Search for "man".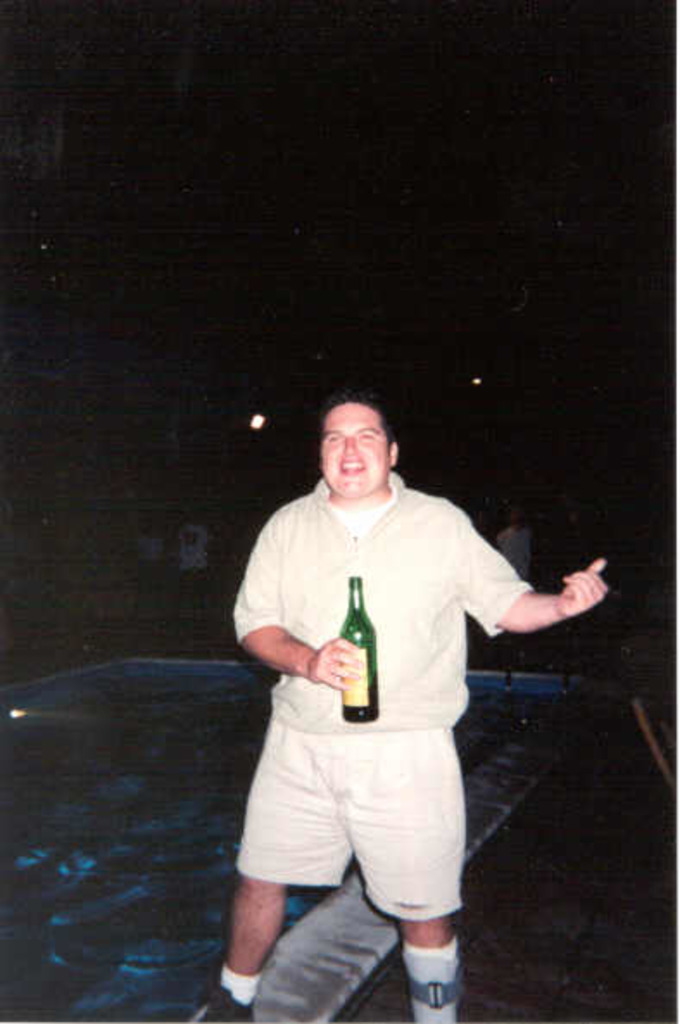
Found at (223,378,595,1000).
